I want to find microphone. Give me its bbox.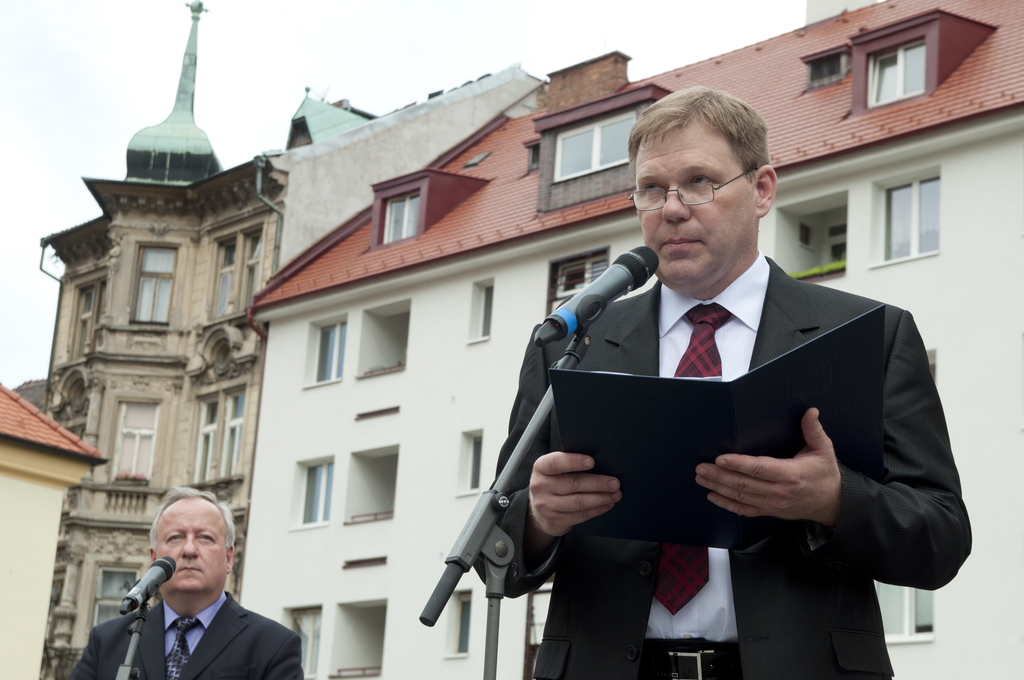
545,241,659,341.
